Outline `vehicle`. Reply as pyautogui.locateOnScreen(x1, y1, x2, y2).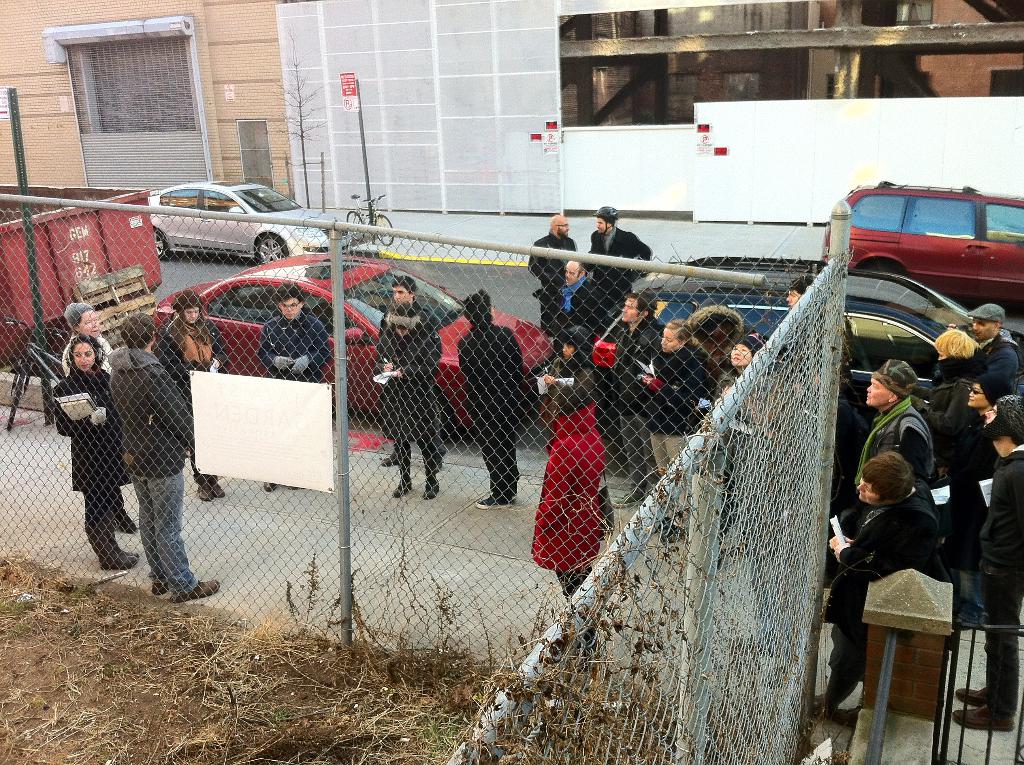
pyautogui.locateOnScreen(604, 264, 1023, 505).
